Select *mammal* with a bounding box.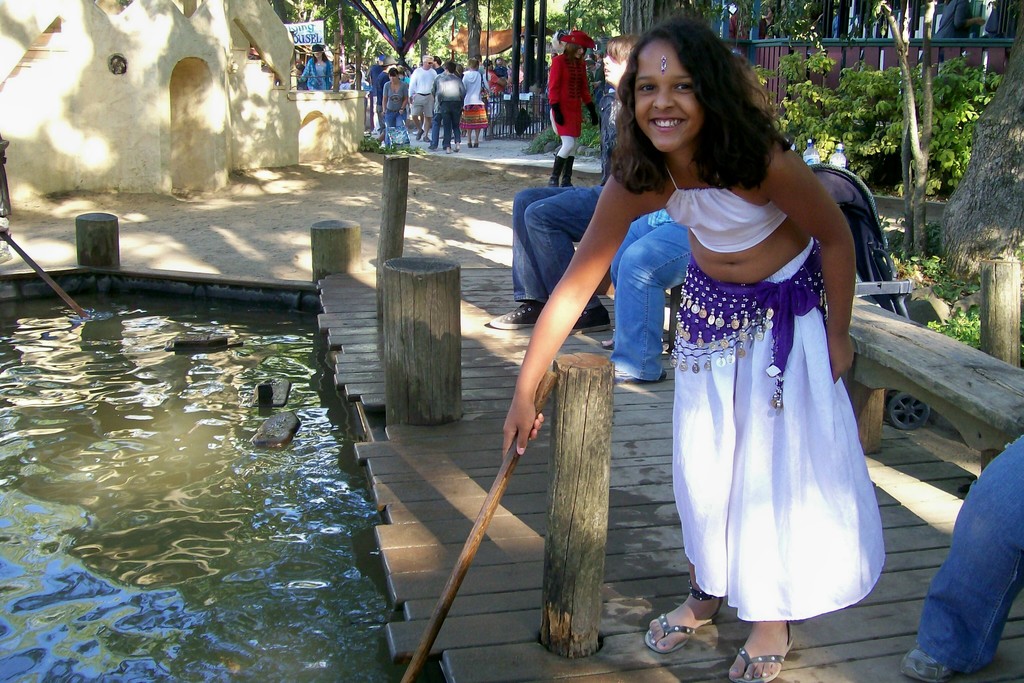
x1=832, y1=13, x2=841, y2=40.
